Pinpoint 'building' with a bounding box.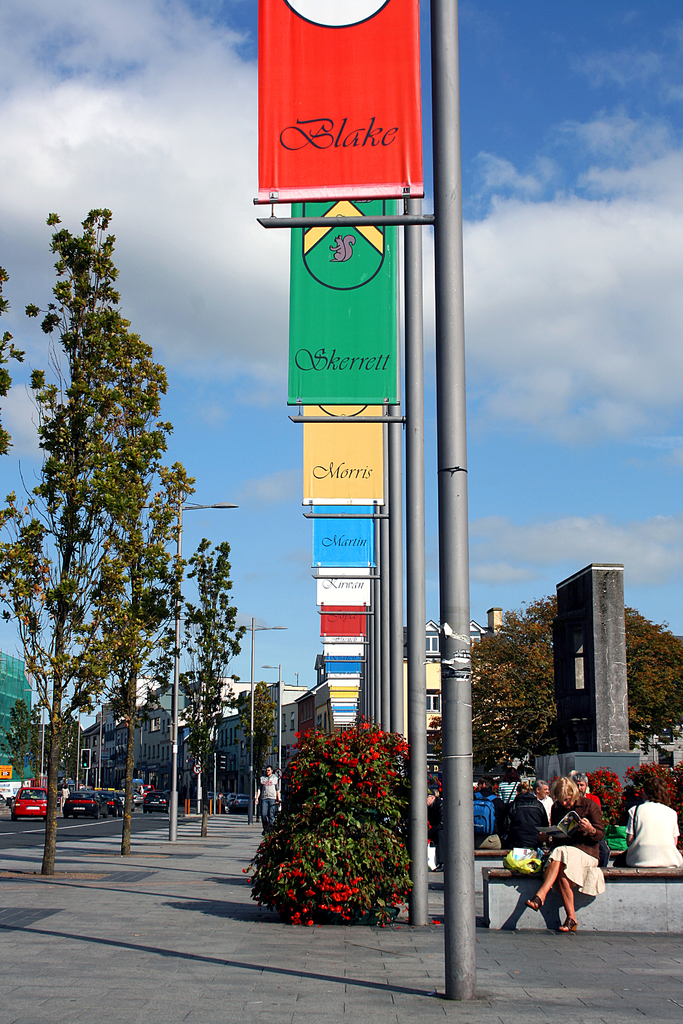
l=0, t=621, r=491, b=805.
